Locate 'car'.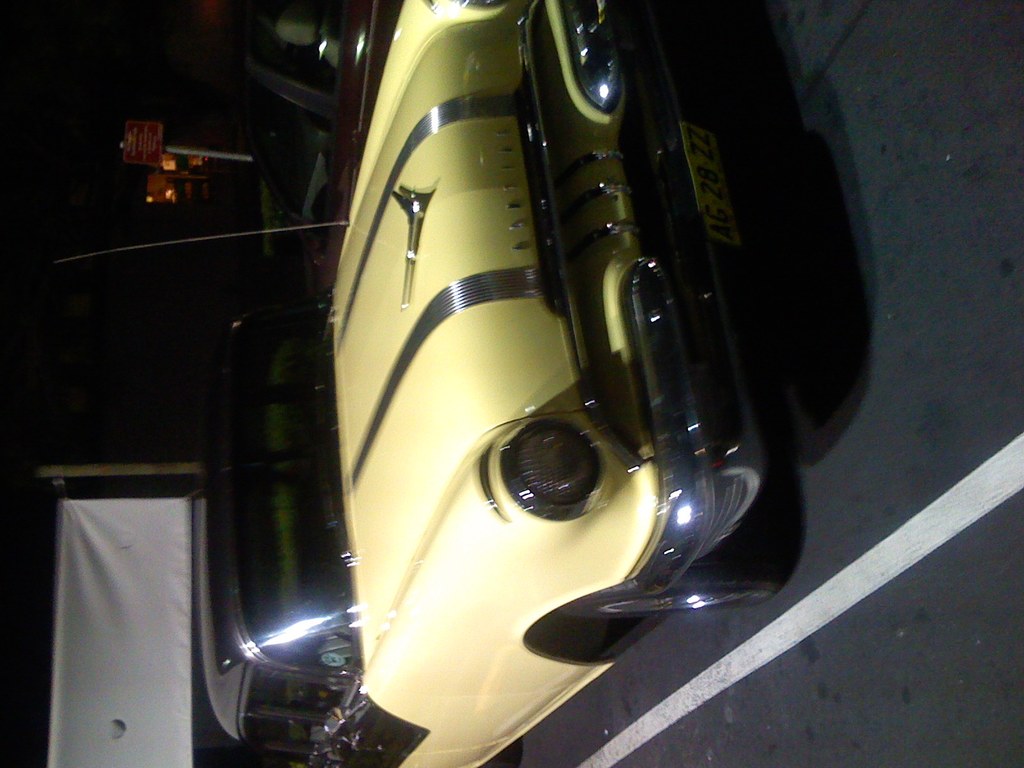
Bounding box: pyautogui.locateOnScreen(248, 0, 404, 285).
